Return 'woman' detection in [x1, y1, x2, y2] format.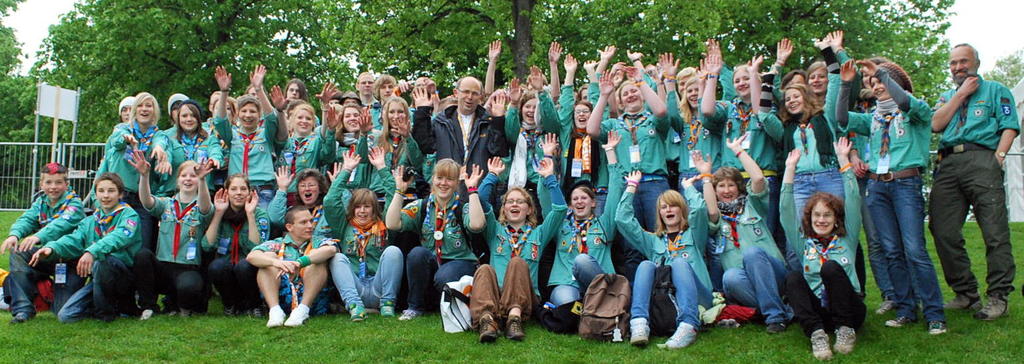
[620, 166, 711, 345].
